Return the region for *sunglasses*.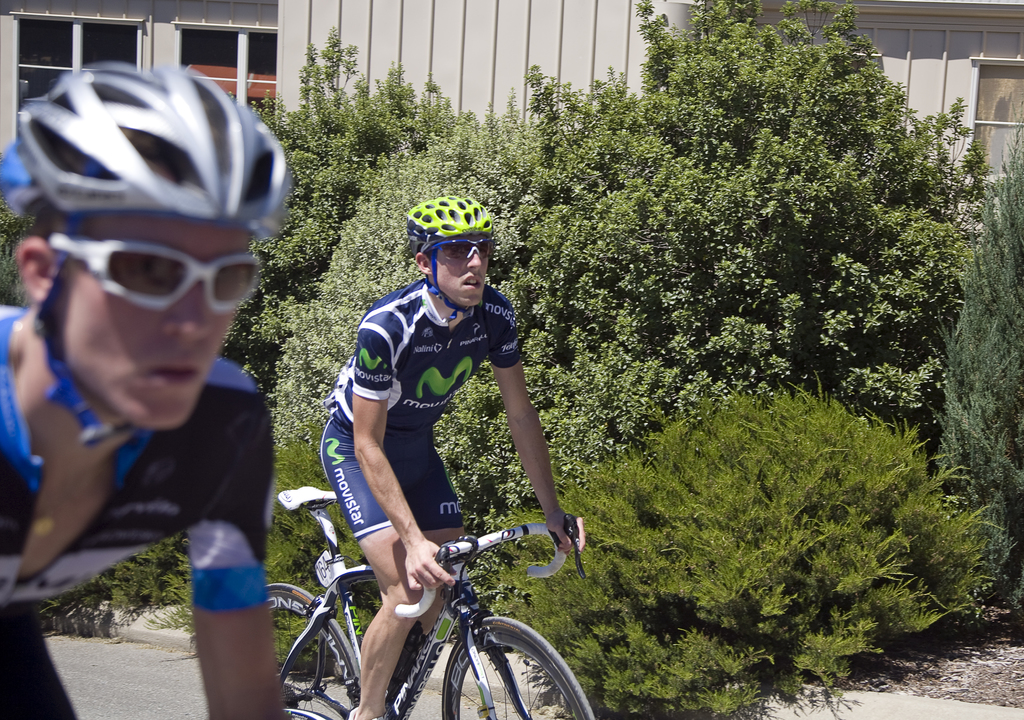
region(50, 232, 262, 314).
